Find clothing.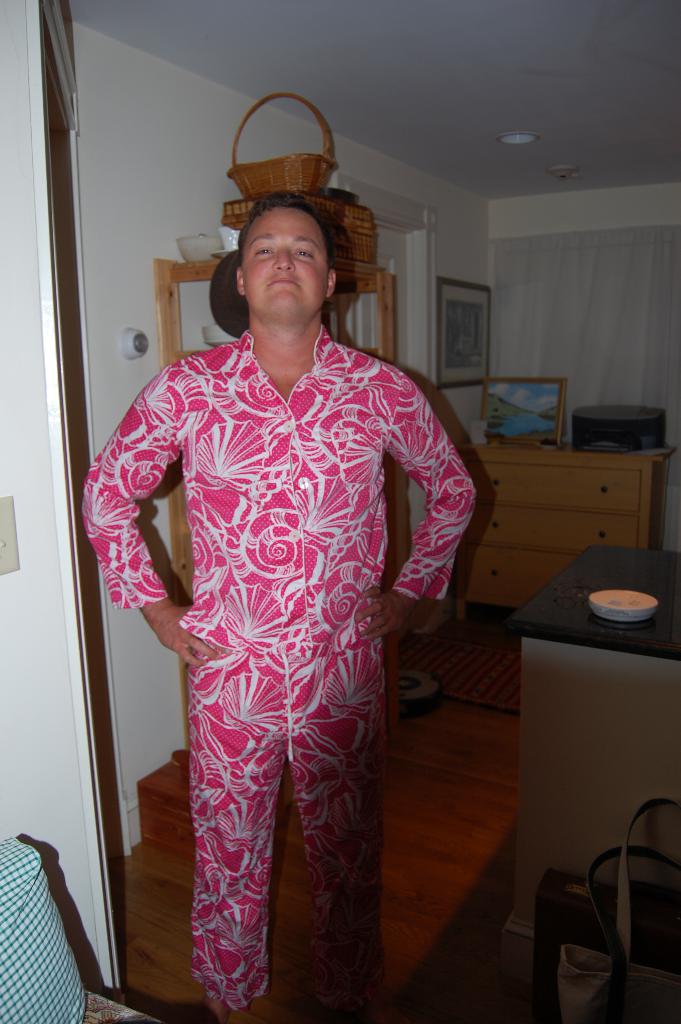
bbox=(105, 292, 465, 956).
